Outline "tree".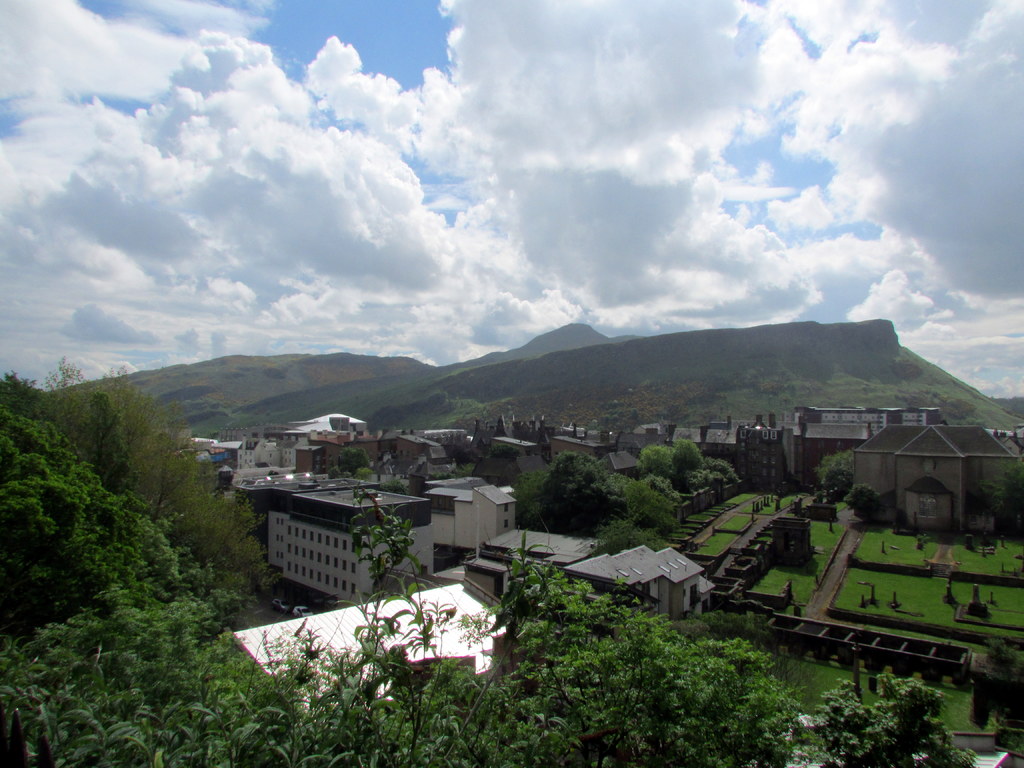
Outline: [left=530, top=467, right=625, bottom=544].
